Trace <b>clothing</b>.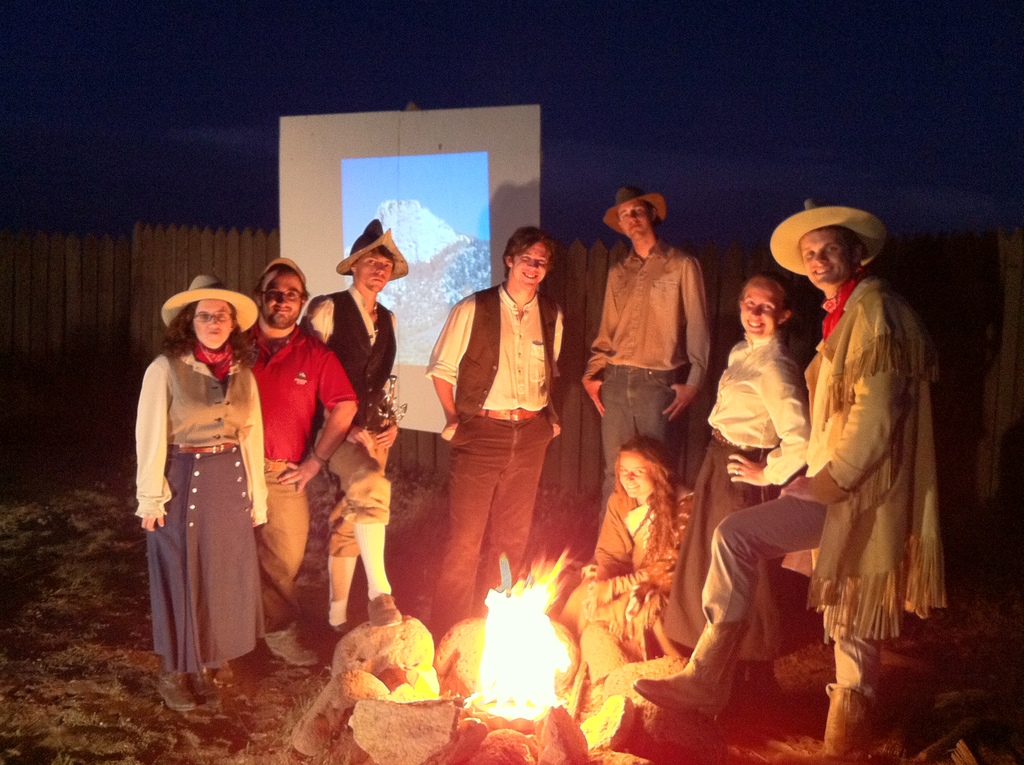
Traced to [232,323,351,630].
